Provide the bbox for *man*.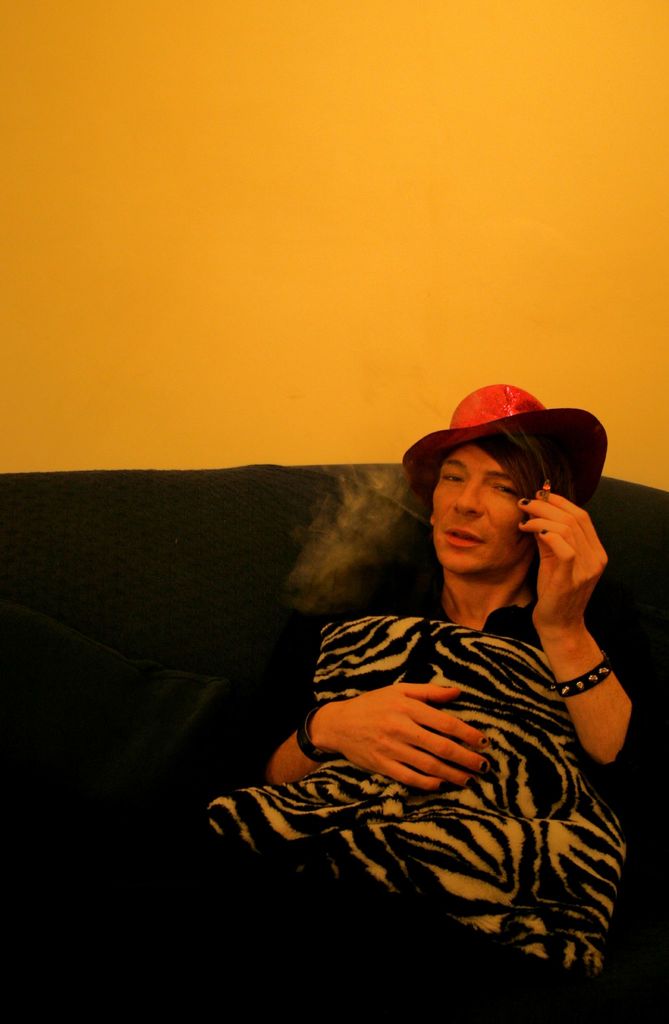
<region>151, 384, 666, 1018</region>.
